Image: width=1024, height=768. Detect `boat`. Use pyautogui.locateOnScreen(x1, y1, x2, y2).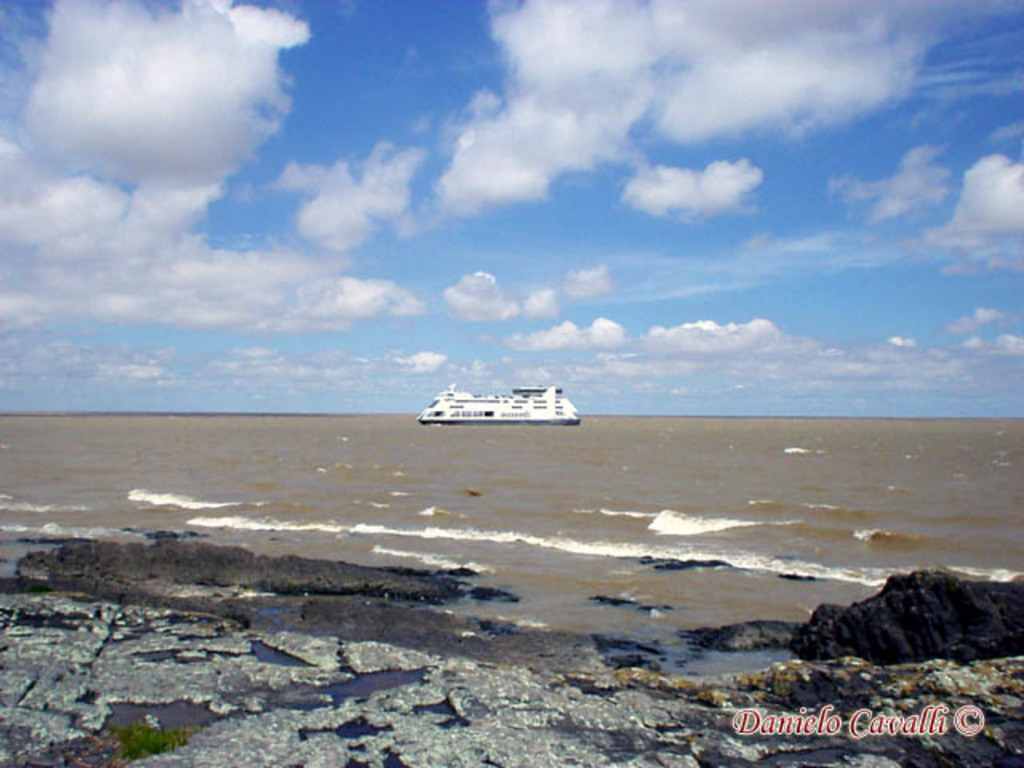
pyautogui.locateOnScreen(418, 366, 582, 435).
